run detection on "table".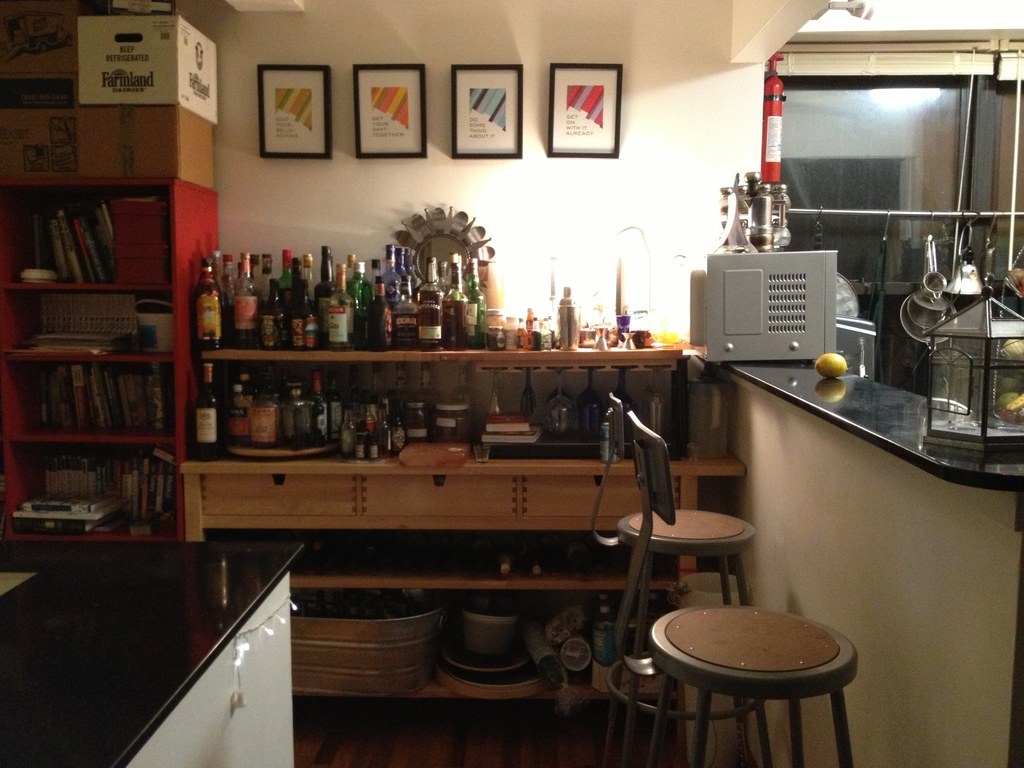
Result: locate(0, 533, 305, 767).
